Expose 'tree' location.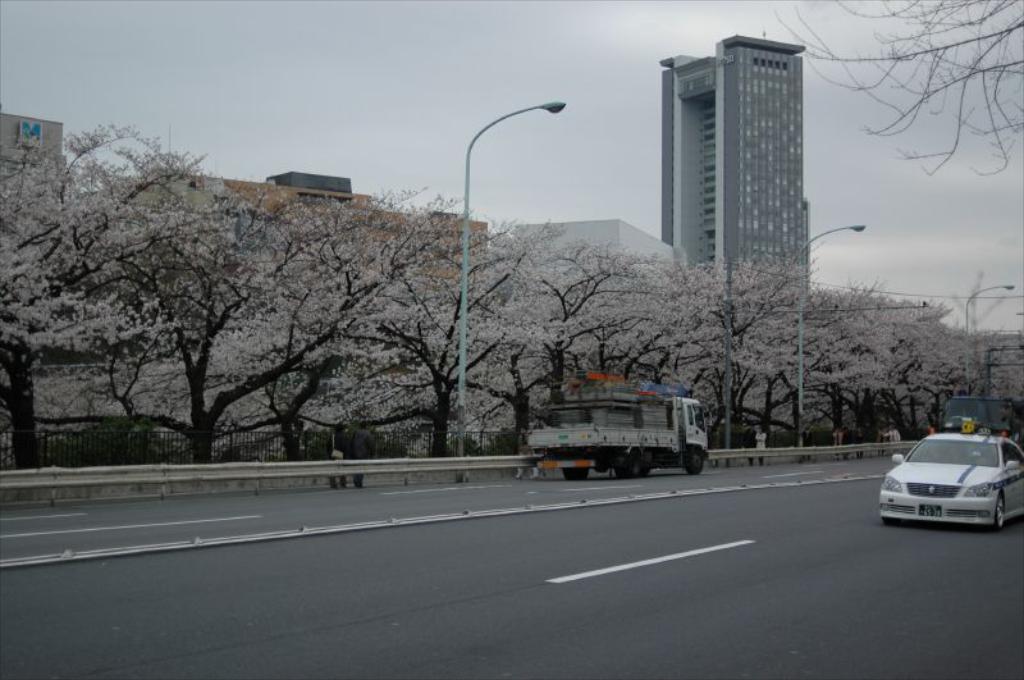
Exposed at 776/0/1023/179.
